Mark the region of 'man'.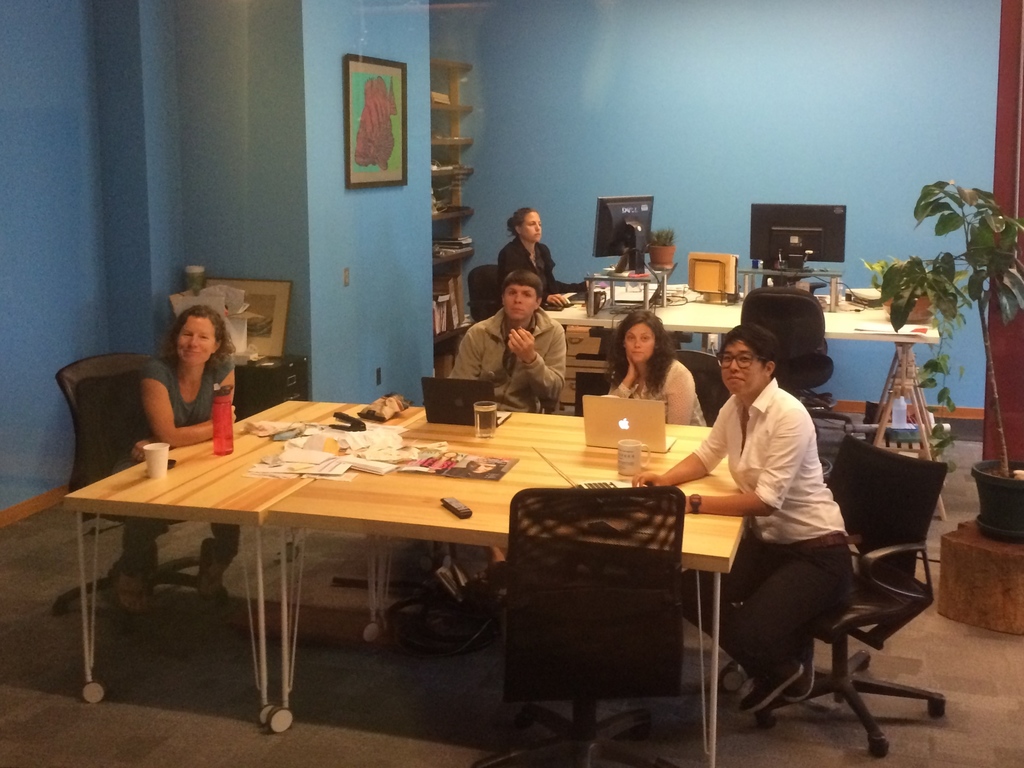
Region: 458 282 568 398.
